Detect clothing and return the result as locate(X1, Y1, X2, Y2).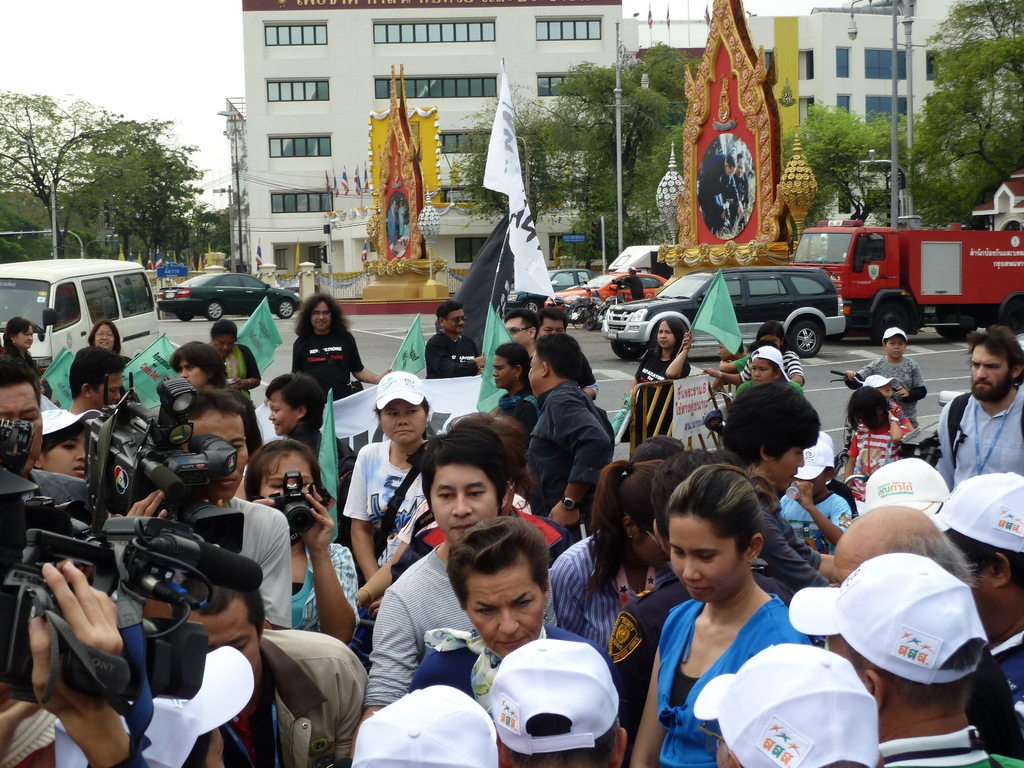
locate(659, 598, 813, 767).
